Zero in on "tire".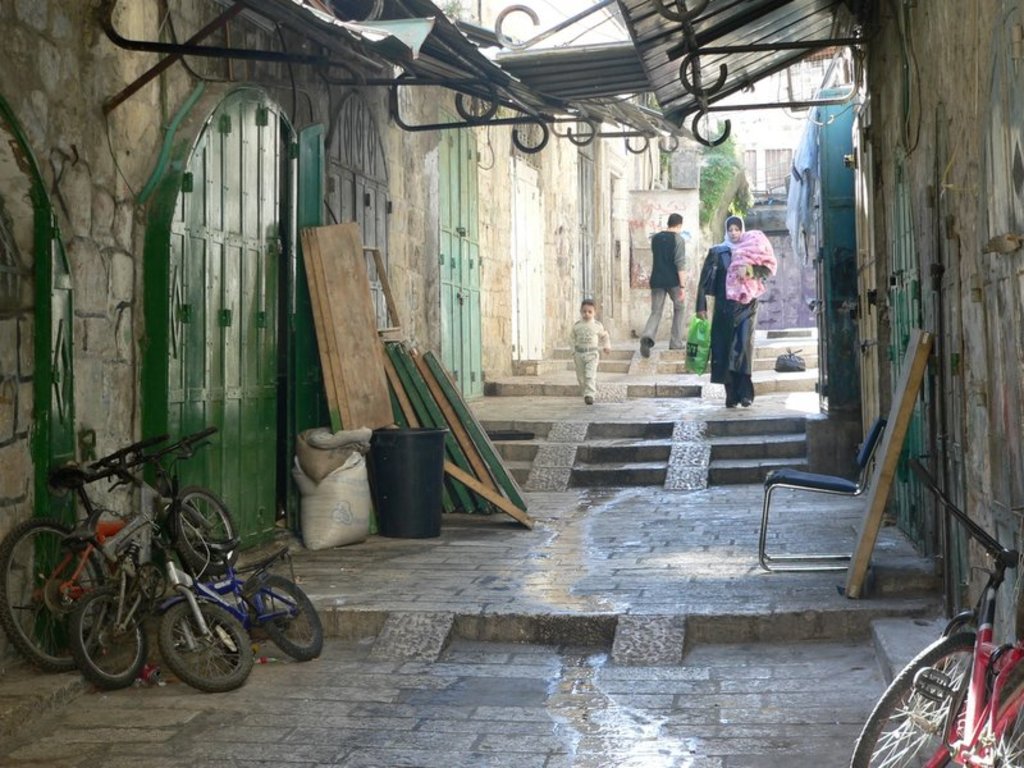
Zeroed in: crop(849, 626, 974, 765).
